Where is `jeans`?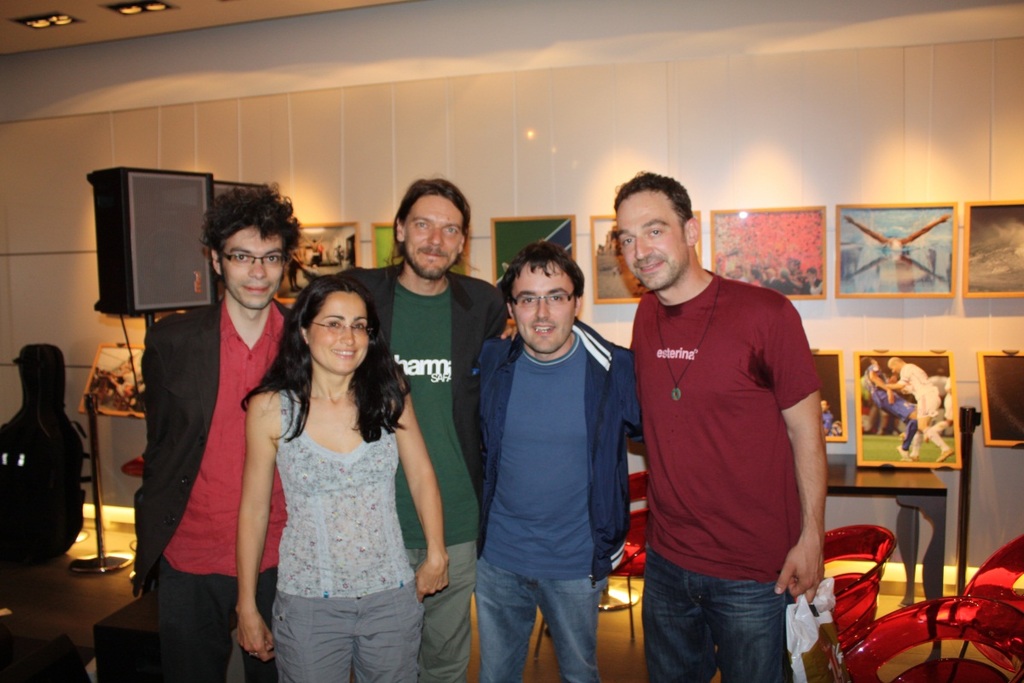
[477, 555, 605, 682].
